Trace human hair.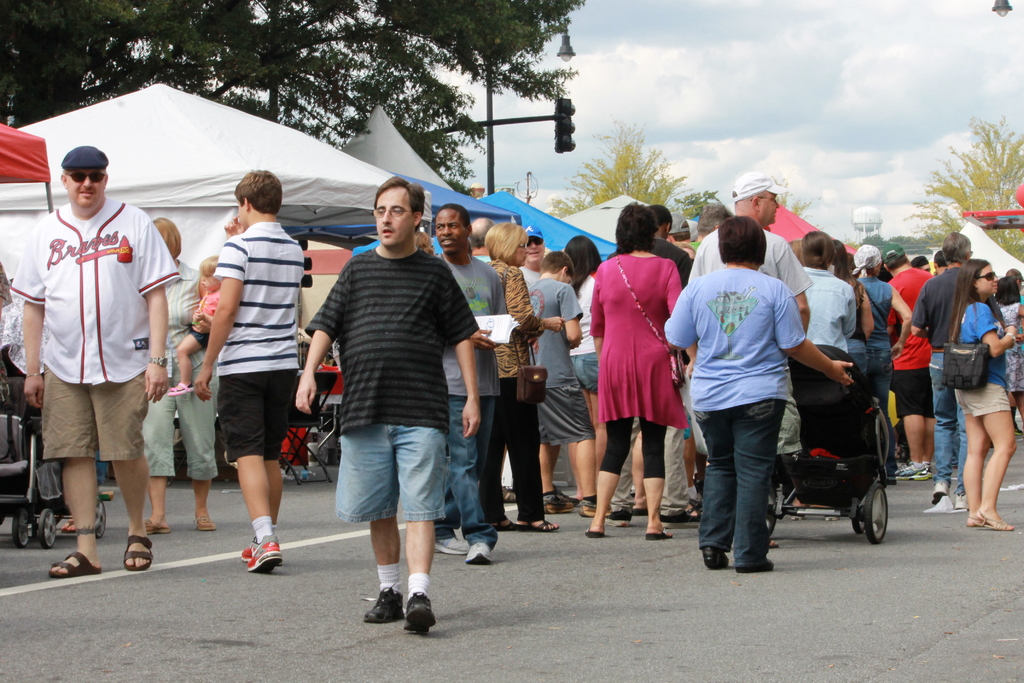
Traced to [x1=200, y1=258, x2=219, y2=278].
